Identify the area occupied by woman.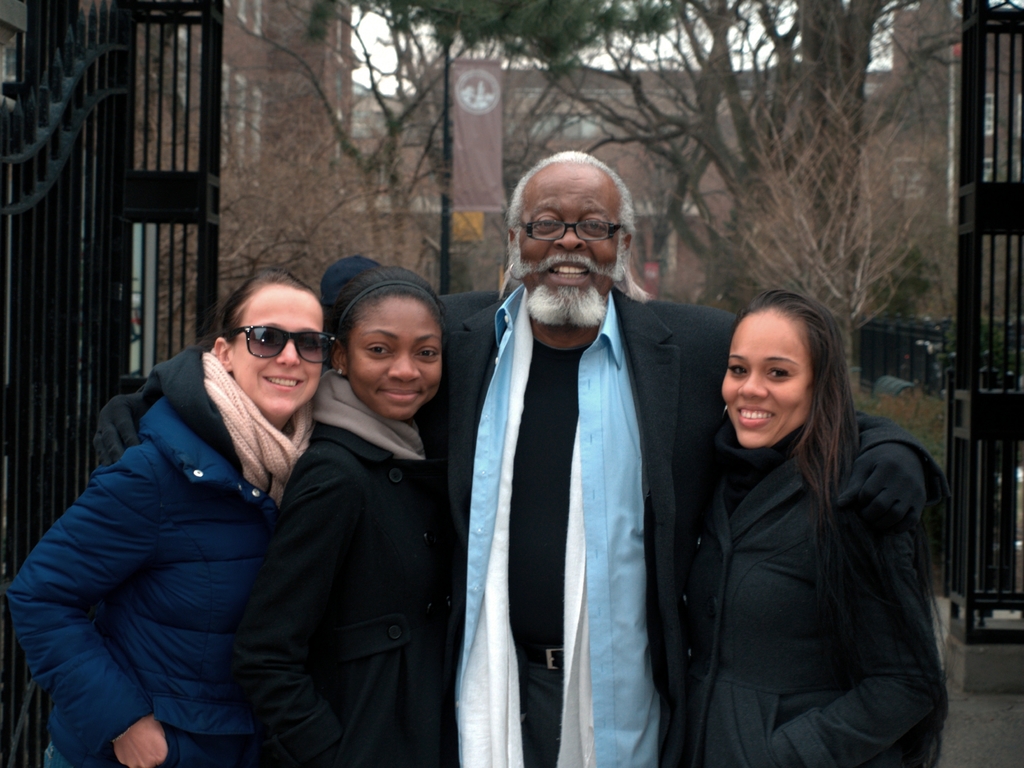
Area: box=[6, 254, 329, 767].
